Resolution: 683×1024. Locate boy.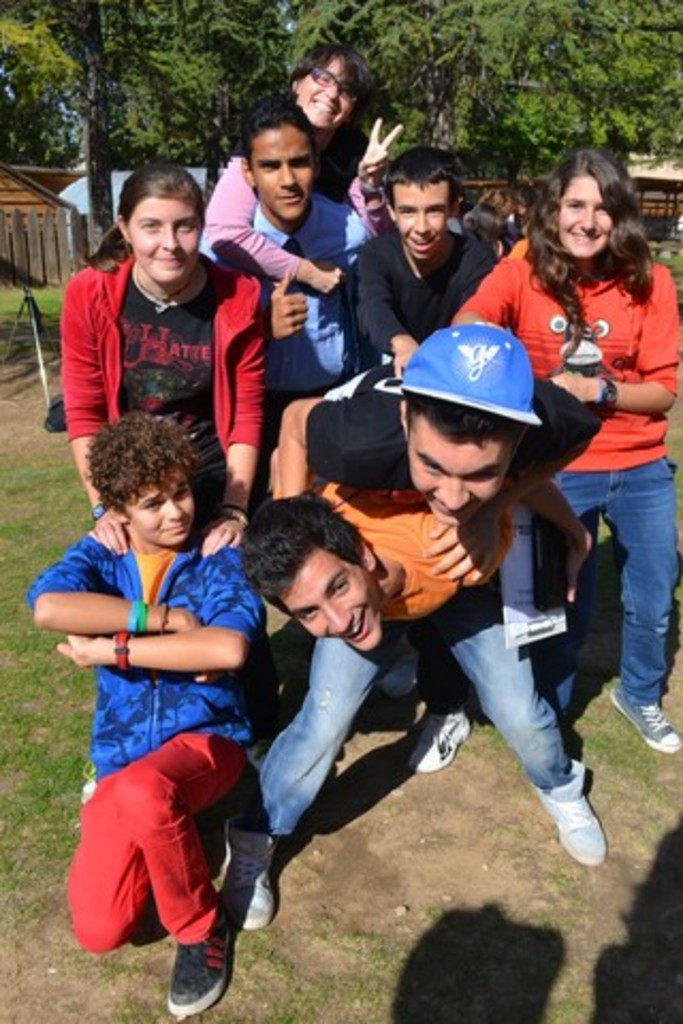
Rect(203, 85, 391, 435).
